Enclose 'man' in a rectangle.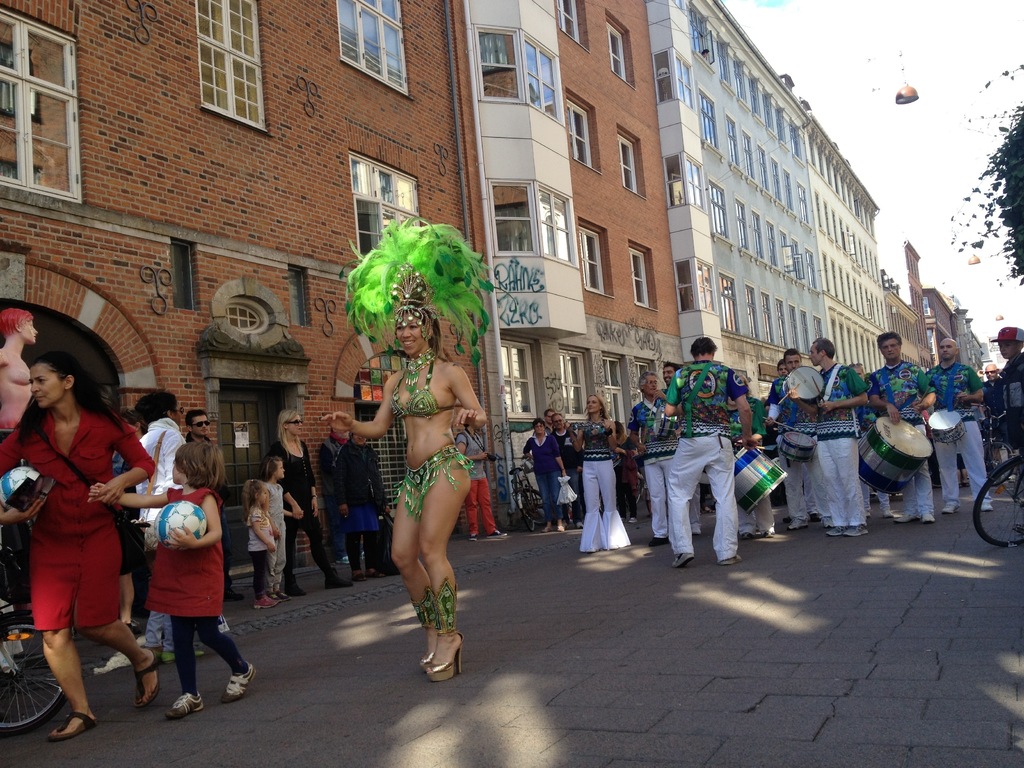
detection(185, 411, 244, 602).
